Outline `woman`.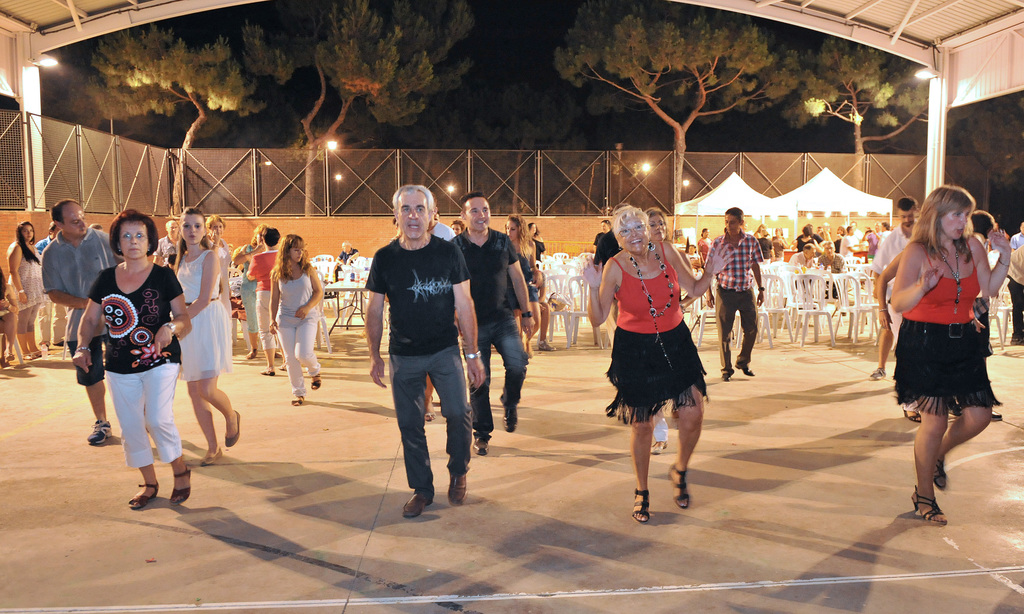
Outline: 230, 224, 266, 364.
